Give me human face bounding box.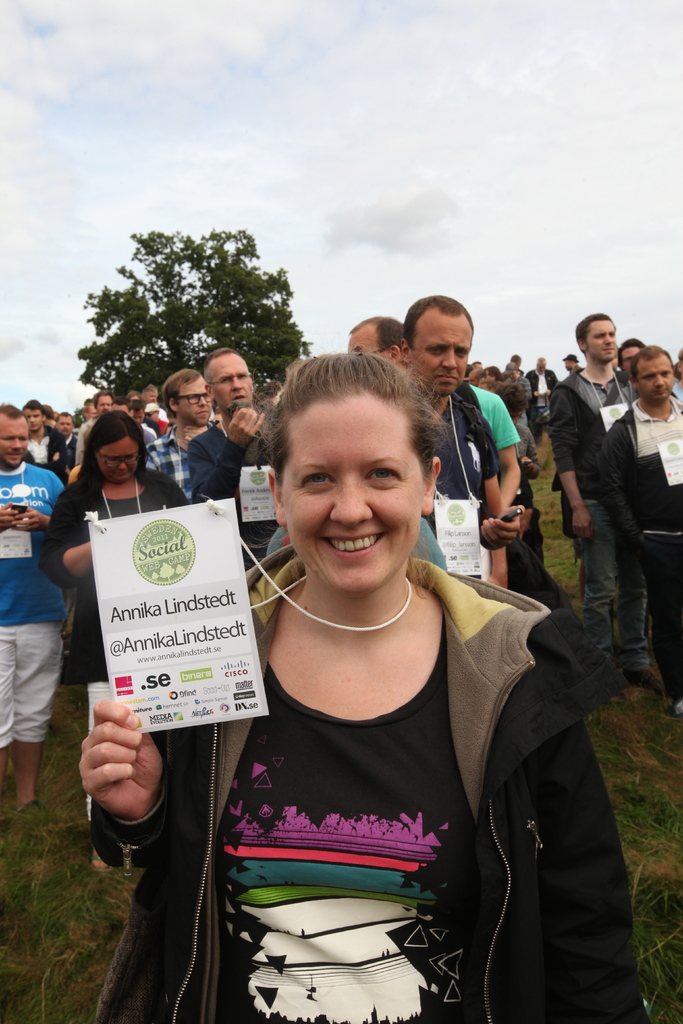
locate(149, 392, 156, 403).
